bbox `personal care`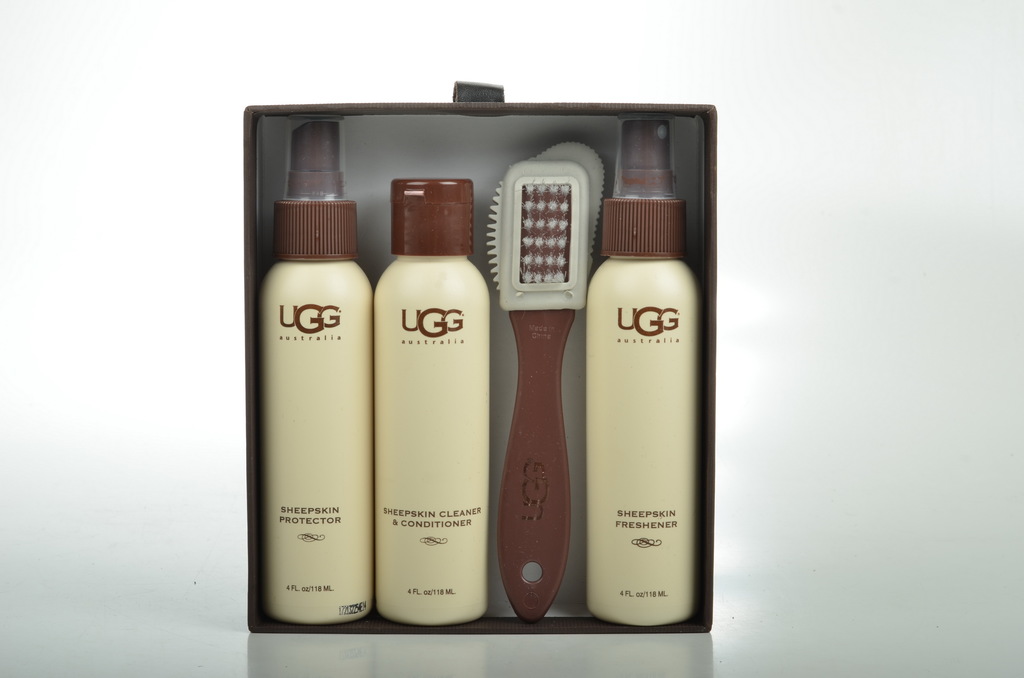
[486, 143, 598, 620]
